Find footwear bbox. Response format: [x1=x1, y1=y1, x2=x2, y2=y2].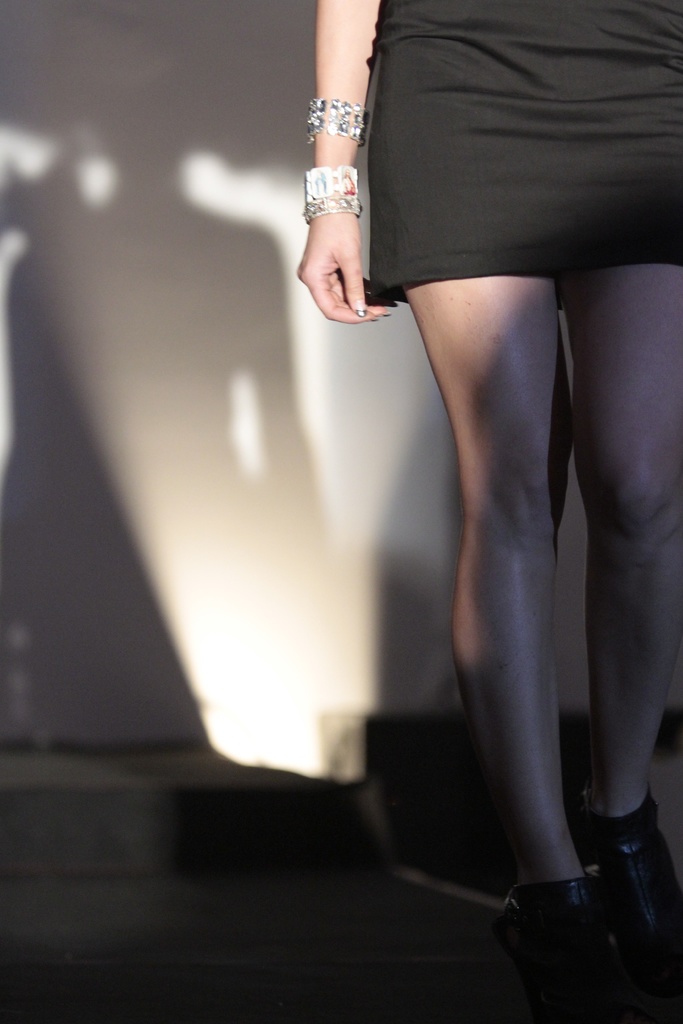
[x1=595, y1=802, x2=682, y2=1008].
